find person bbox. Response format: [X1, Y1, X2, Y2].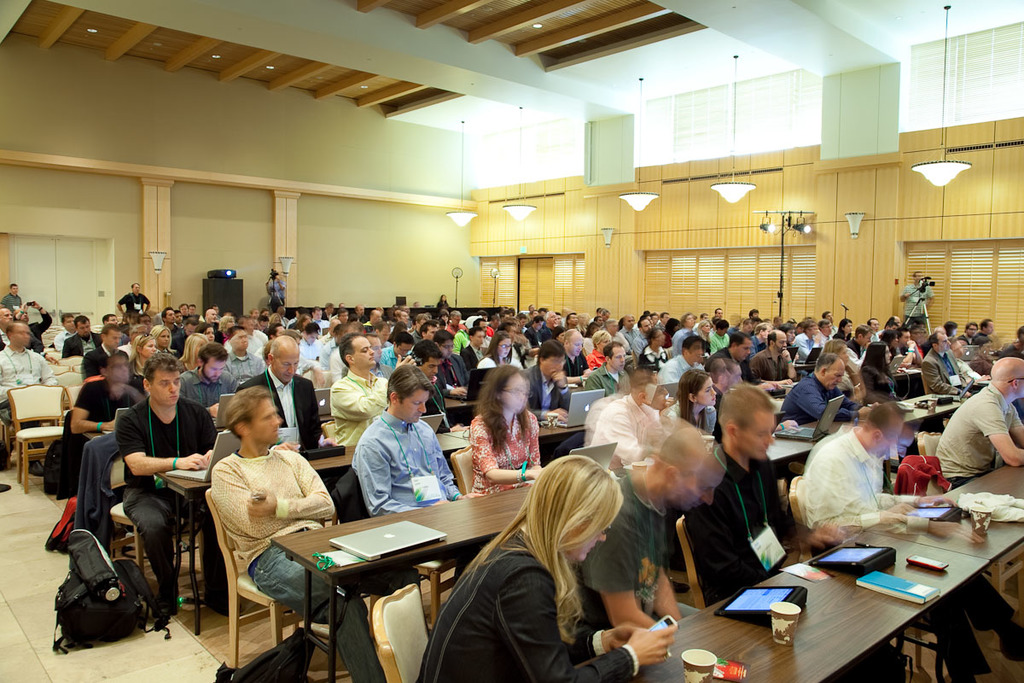
[323, 330, 390, 454].
